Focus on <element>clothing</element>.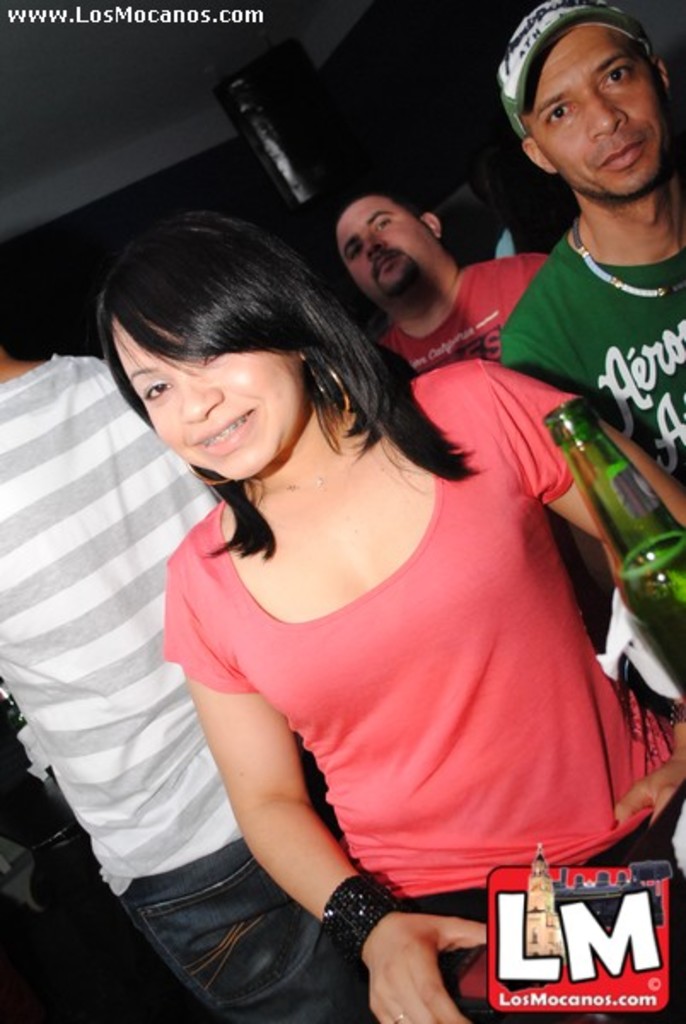
Focused at (152, 348, 631, 1022).
